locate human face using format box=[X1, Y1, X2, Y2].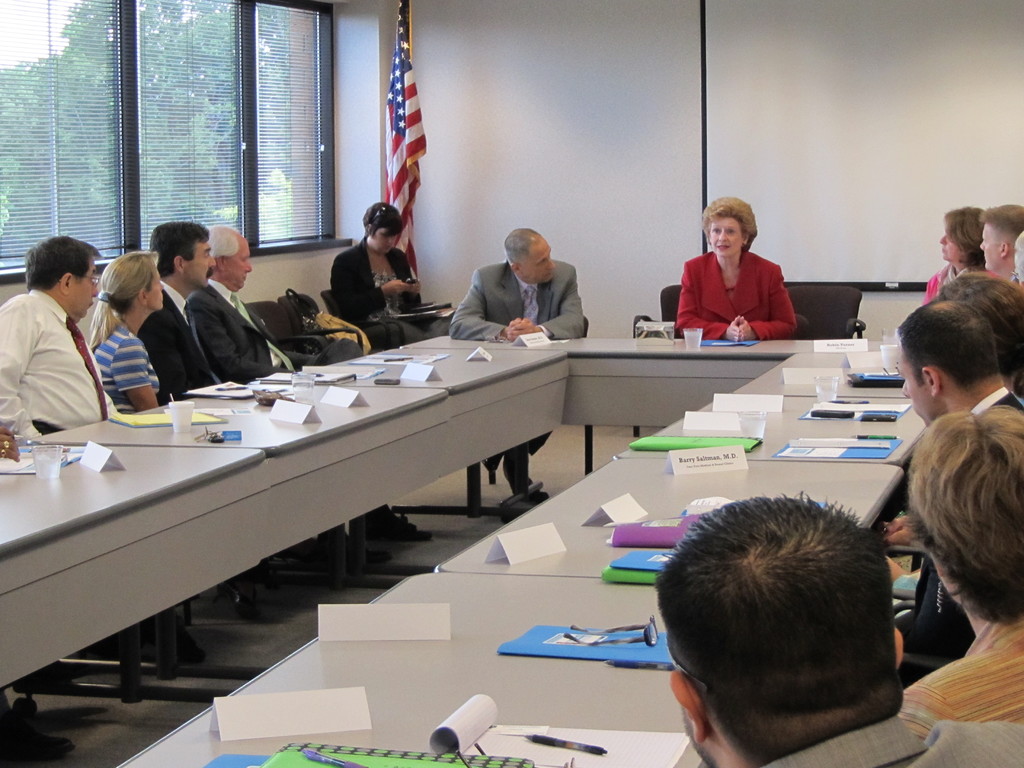
box=[371, 223, 399, 256].
